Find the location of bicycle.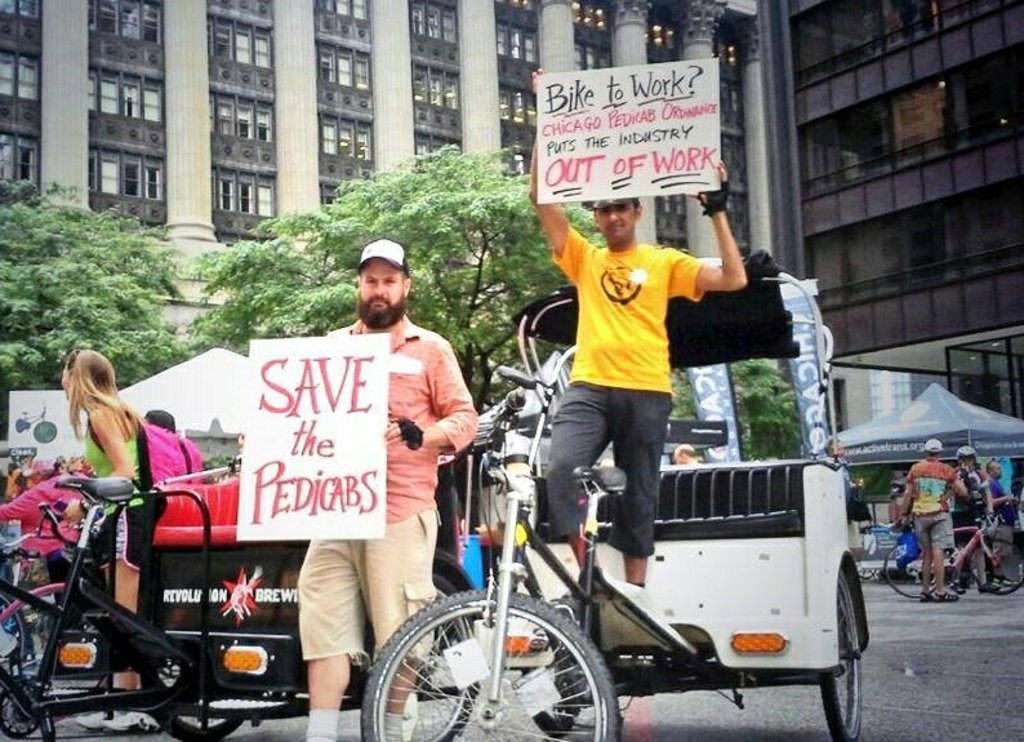
Location: box=[885, 511, 1023, 597].
